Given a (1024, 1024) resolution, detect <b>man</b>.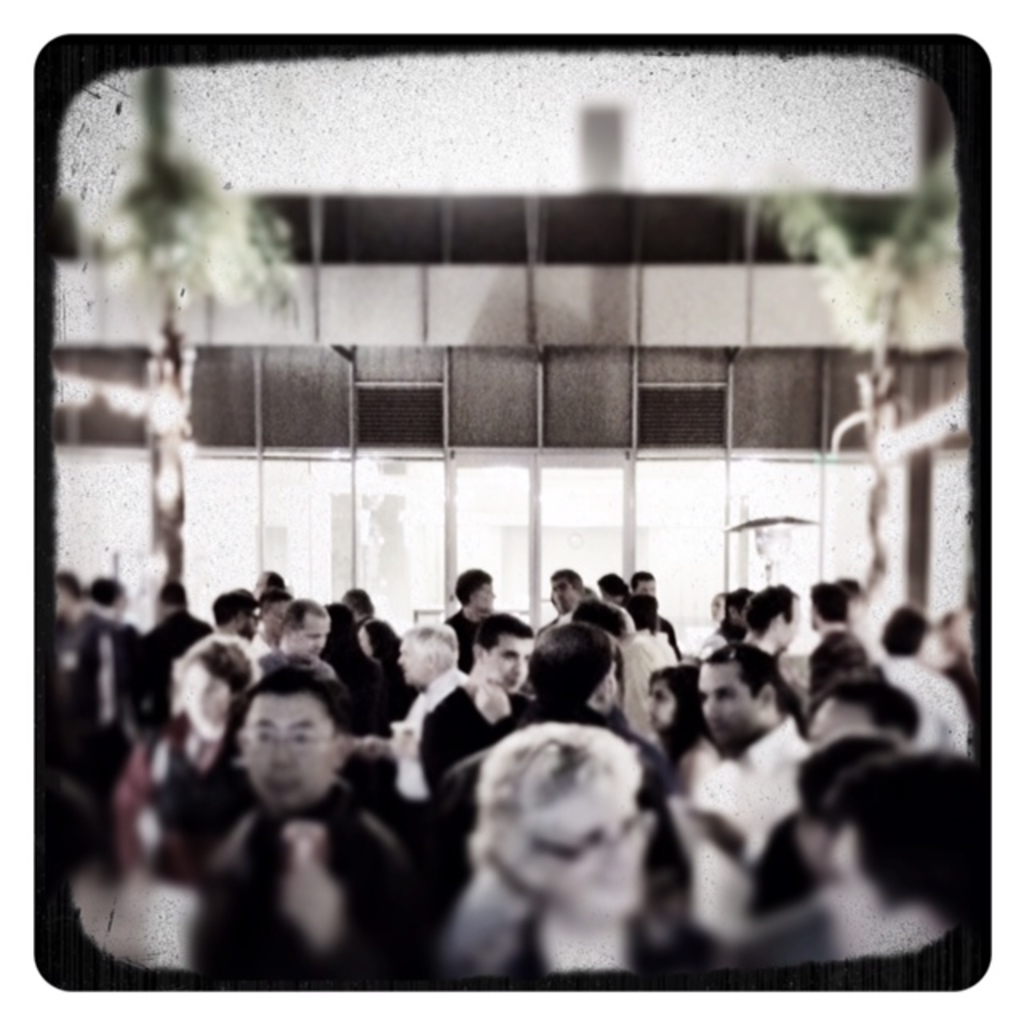
{"left": 546, "top": 563, "right": 586, "bottom": 624}.
